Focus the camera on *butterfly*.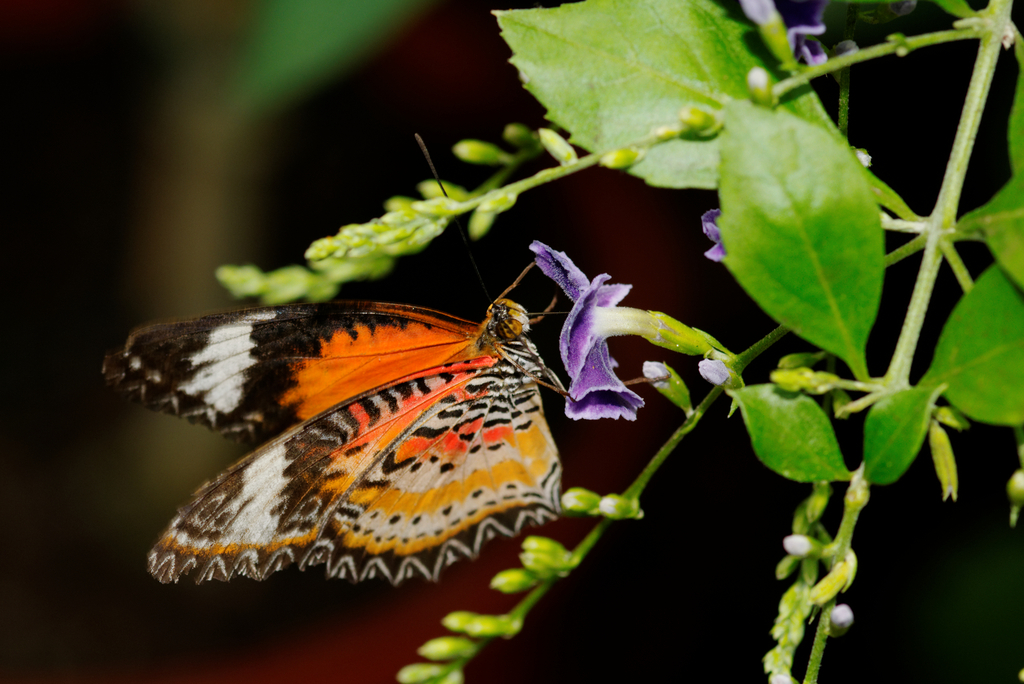
Focus region: bbox(104, 243, 602, 602).
